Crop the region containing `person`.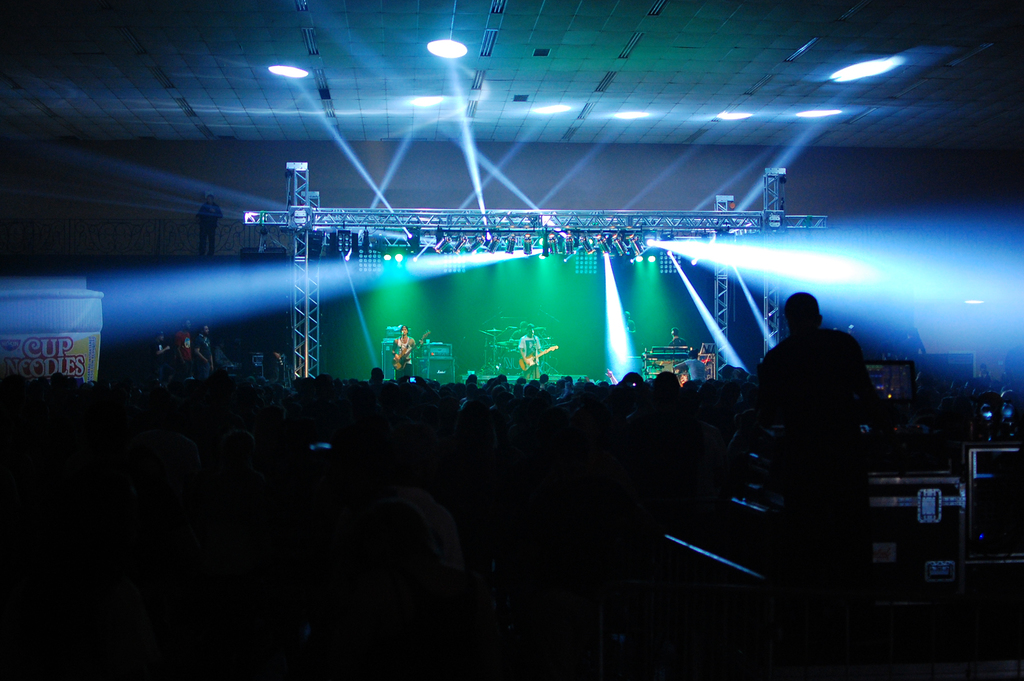
Crop region: <bbox>156, 331, 170, 382</bbox>.
